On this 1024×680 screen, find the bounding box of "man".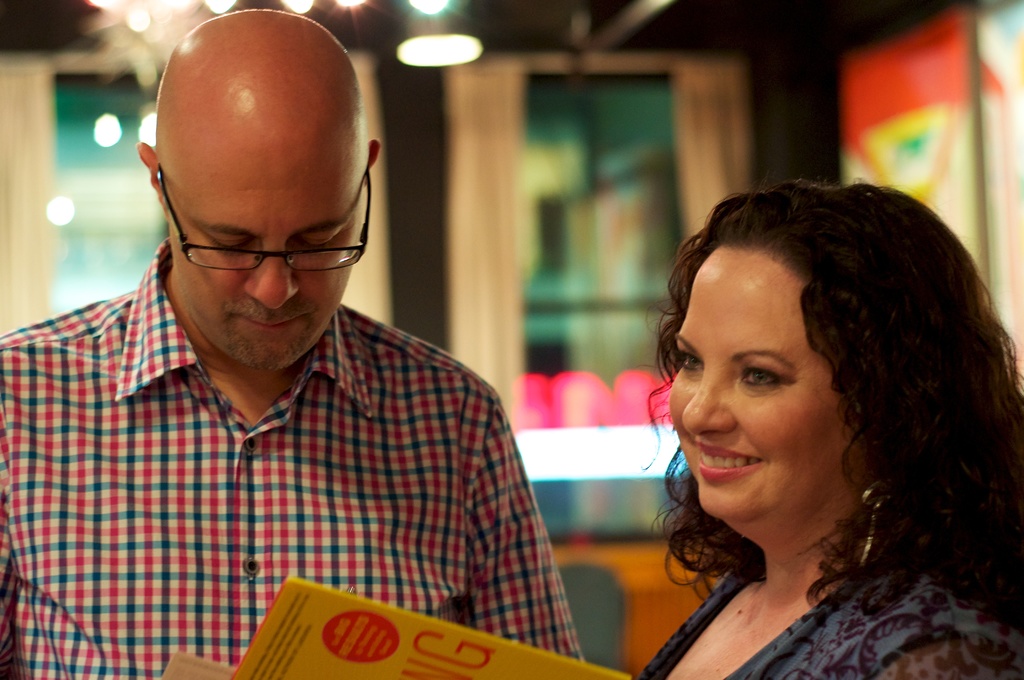
Bounding box: bbox=[3, 31, 582, 666].
